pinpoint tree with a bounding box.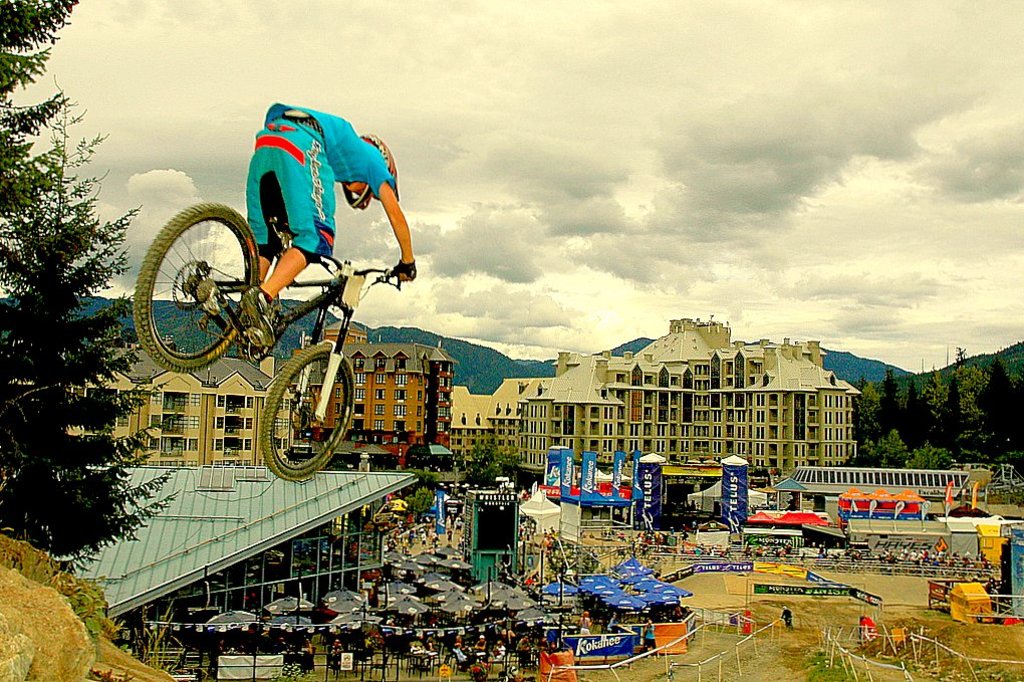
{"x1": 464, "y1": 432, "x2": 513, "y2": 487}.
